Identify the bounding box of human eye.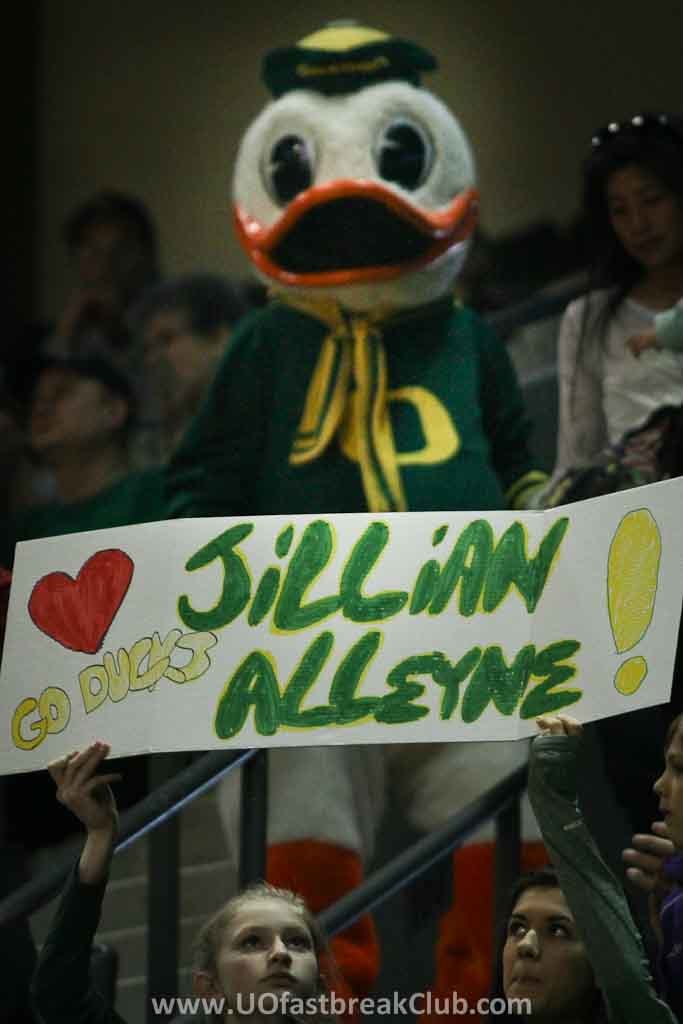
bbox=(545, 919, 571, 948).
